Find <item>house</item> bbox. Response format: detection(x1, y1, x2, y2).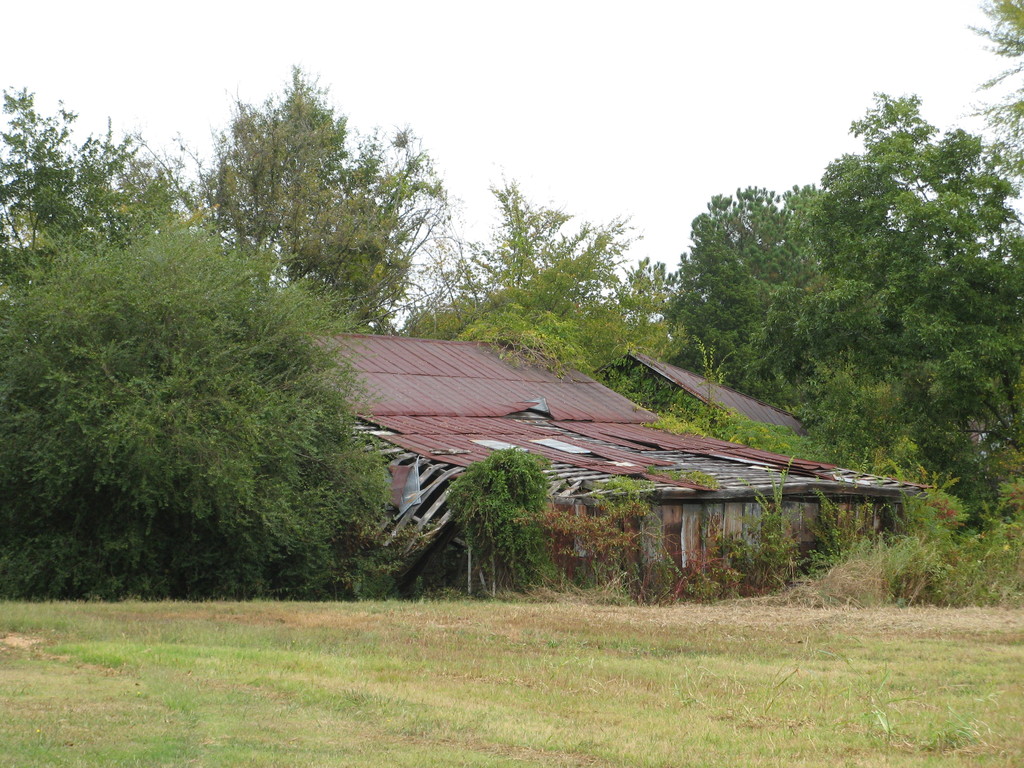
detection(314, 331, 914, 576).
